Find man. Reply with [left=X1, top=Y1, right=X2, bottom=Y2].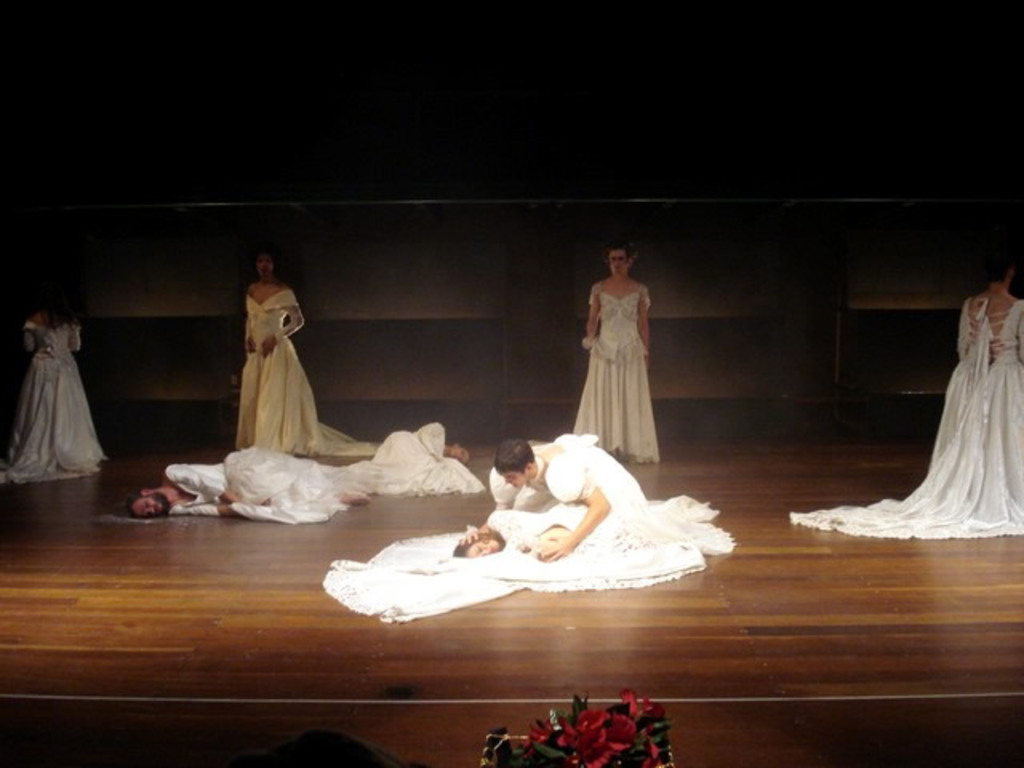
[left=125, top=446, right=373, bottom=526].
